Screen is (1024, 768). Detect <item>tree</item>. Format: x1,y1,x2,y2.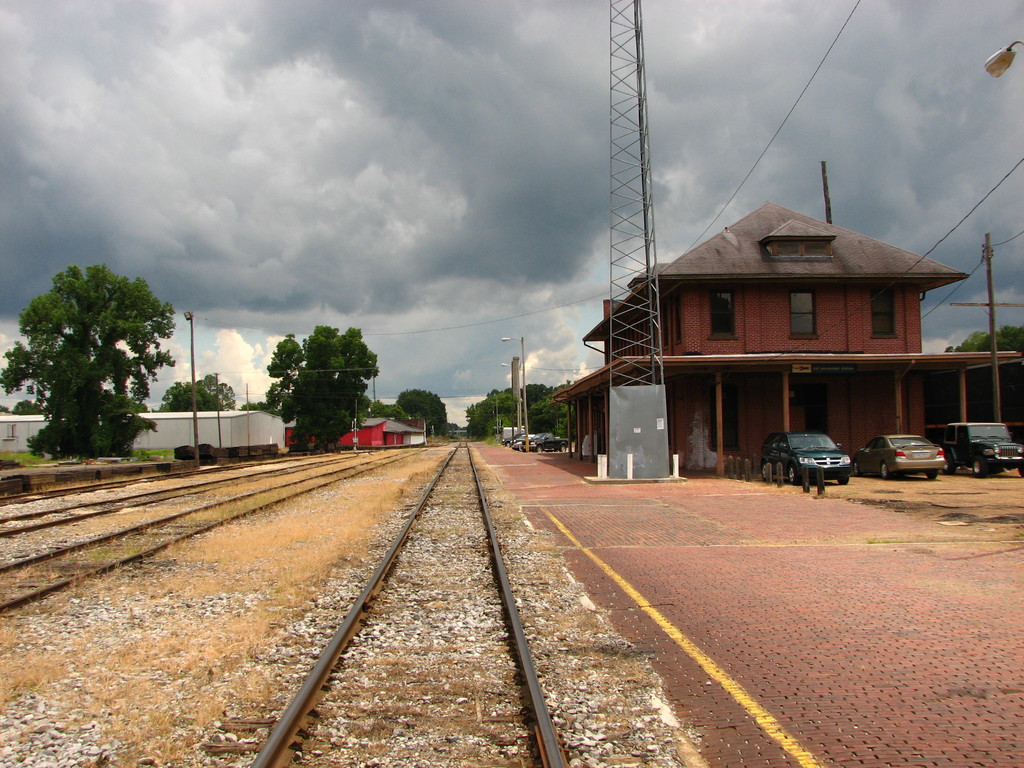
0,254,182,467.
